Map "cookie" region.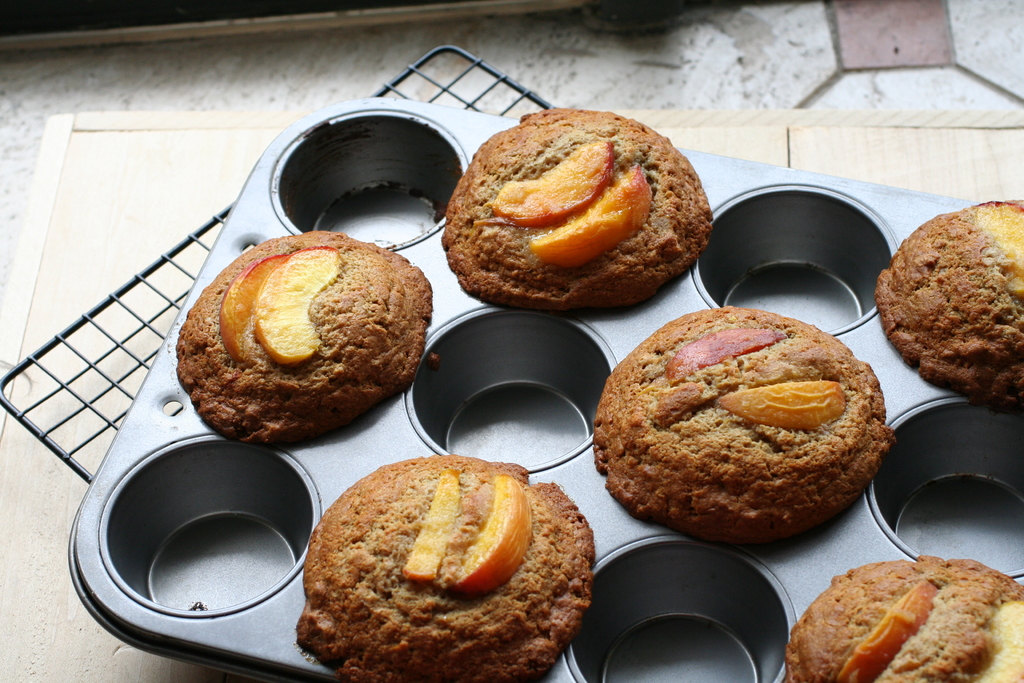
Mapped to <bbox>292, 452, 595, 682</bbox>.
